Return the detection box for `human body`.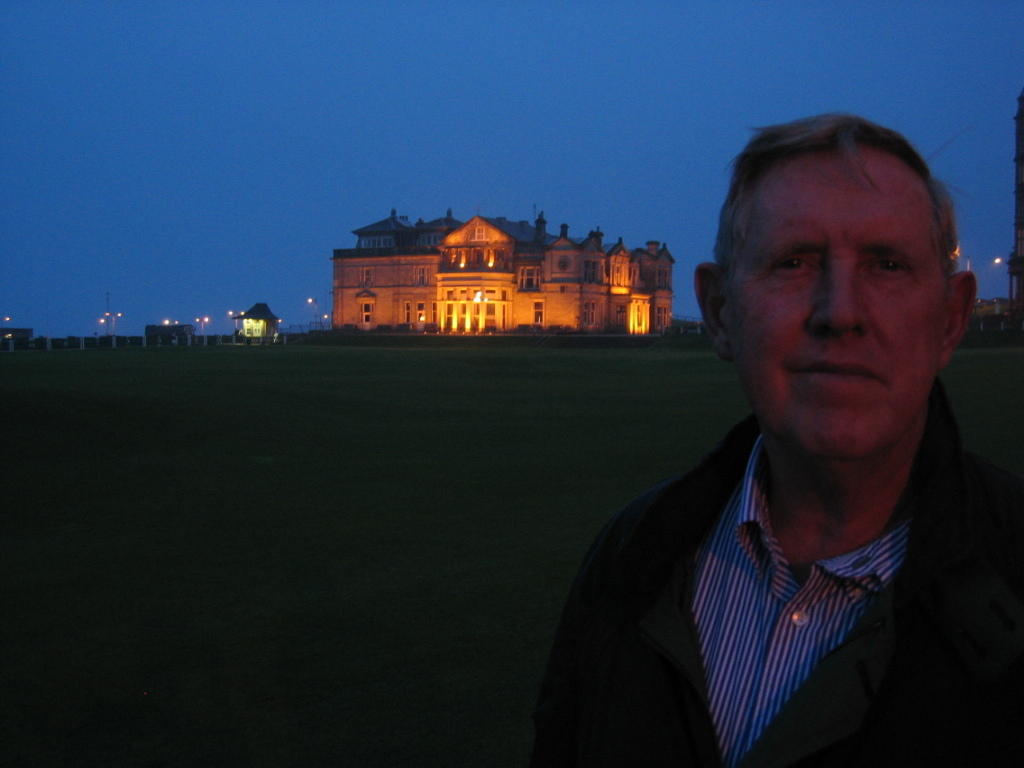
(566,144,1003,767).
